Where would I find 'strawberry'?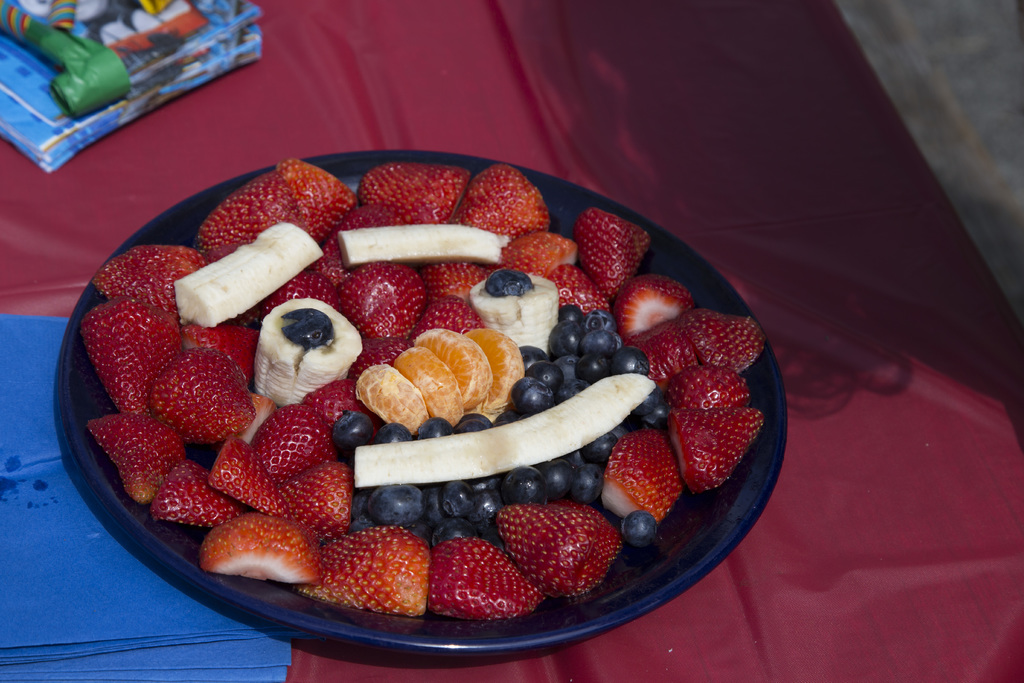
At pyautogui.locateOnScreen(291, 523, 430, 619).
